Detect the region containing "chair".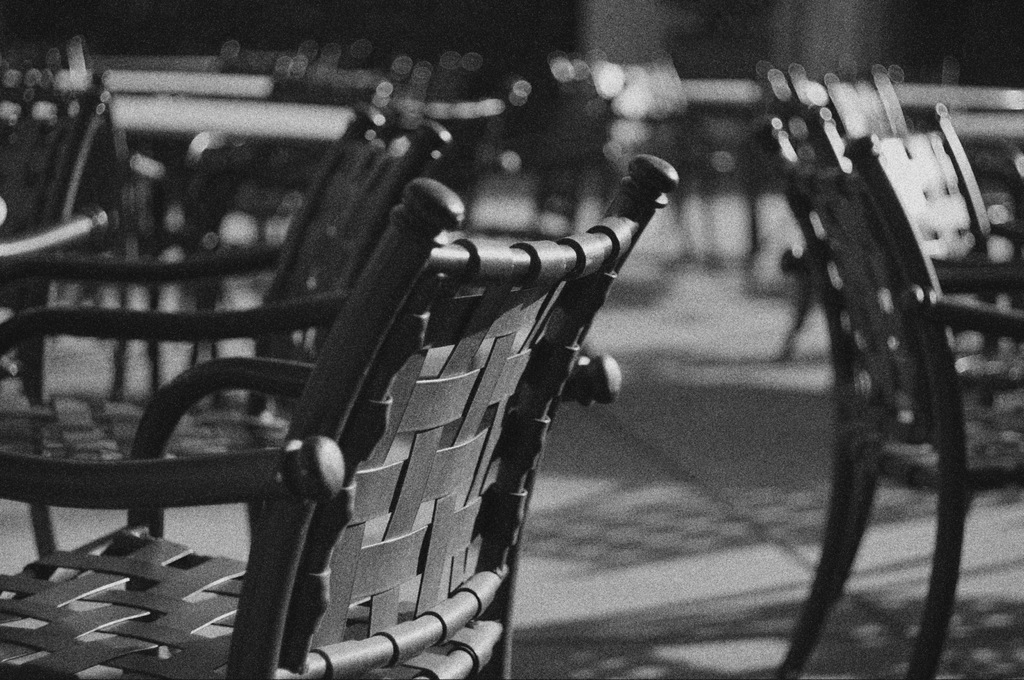
{"left": 0, "top": 148, "right": 683, "bottom": 679}.
